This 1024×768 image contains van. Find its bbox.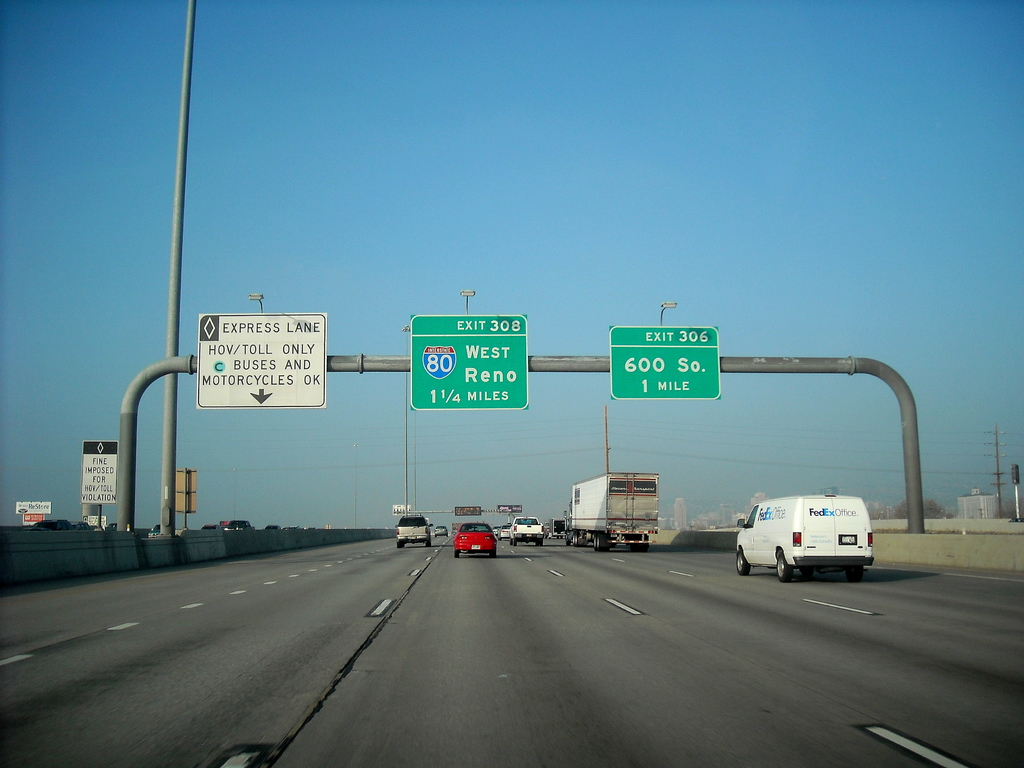
box=[550, 516, 568, 539].
